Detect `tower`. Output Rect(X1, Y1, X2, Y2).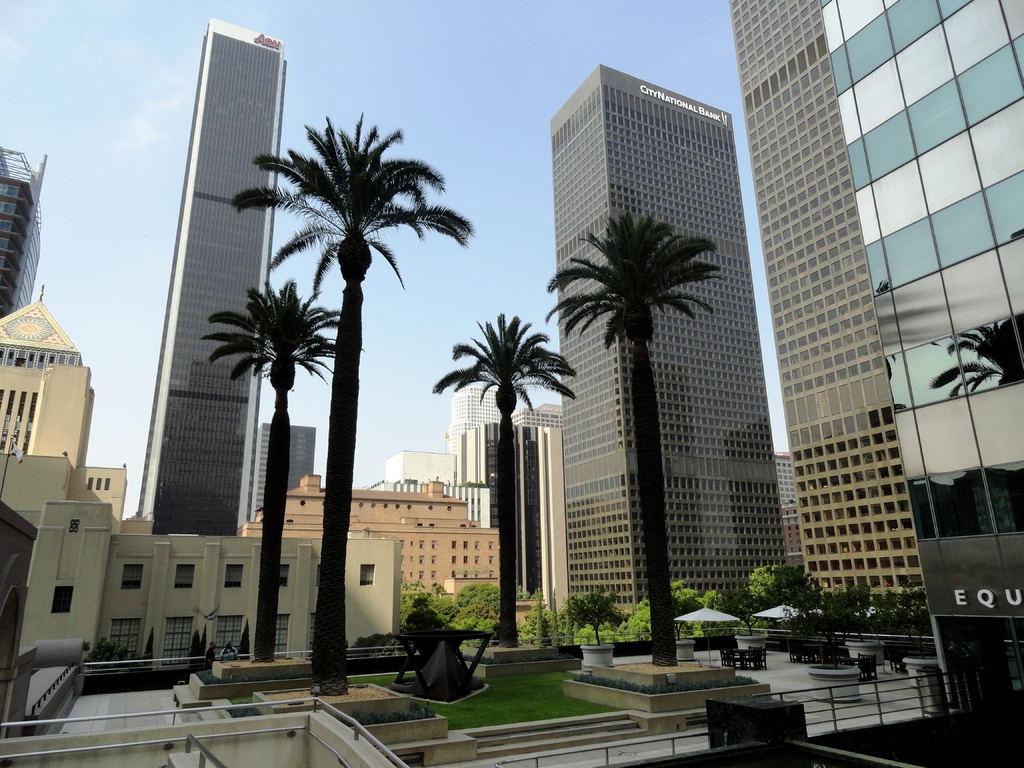
Rect(444, 386, 494, 454).
